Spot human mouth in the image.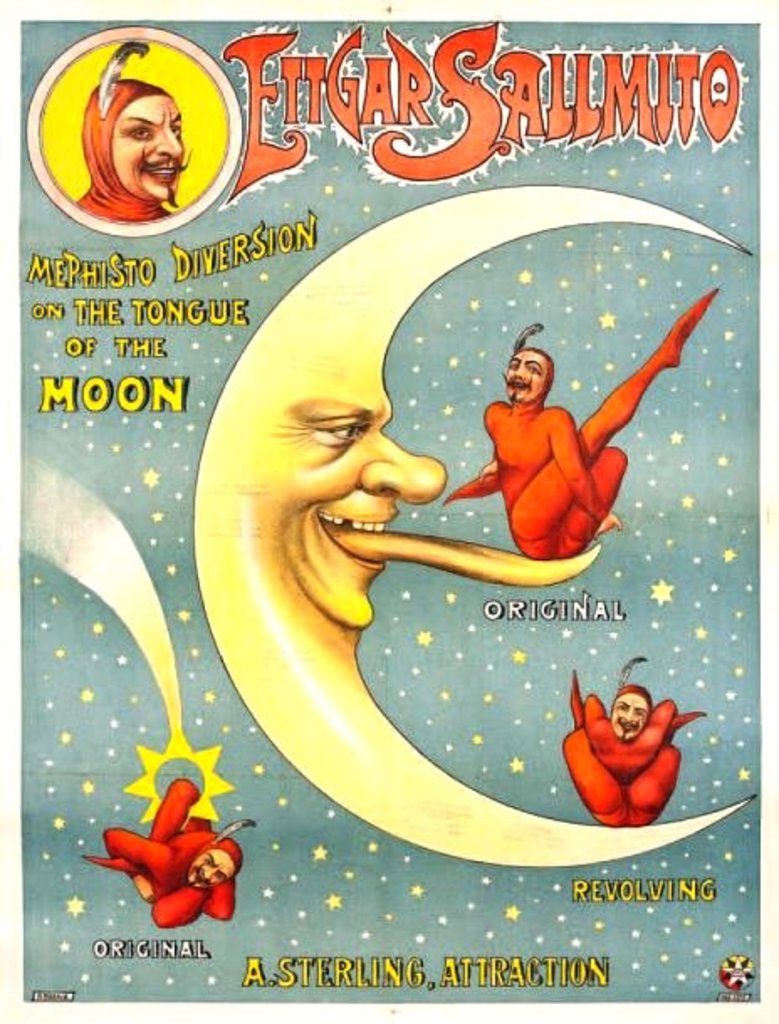
human mouth found at [left=507, top=376, right=532, bottom=398].
